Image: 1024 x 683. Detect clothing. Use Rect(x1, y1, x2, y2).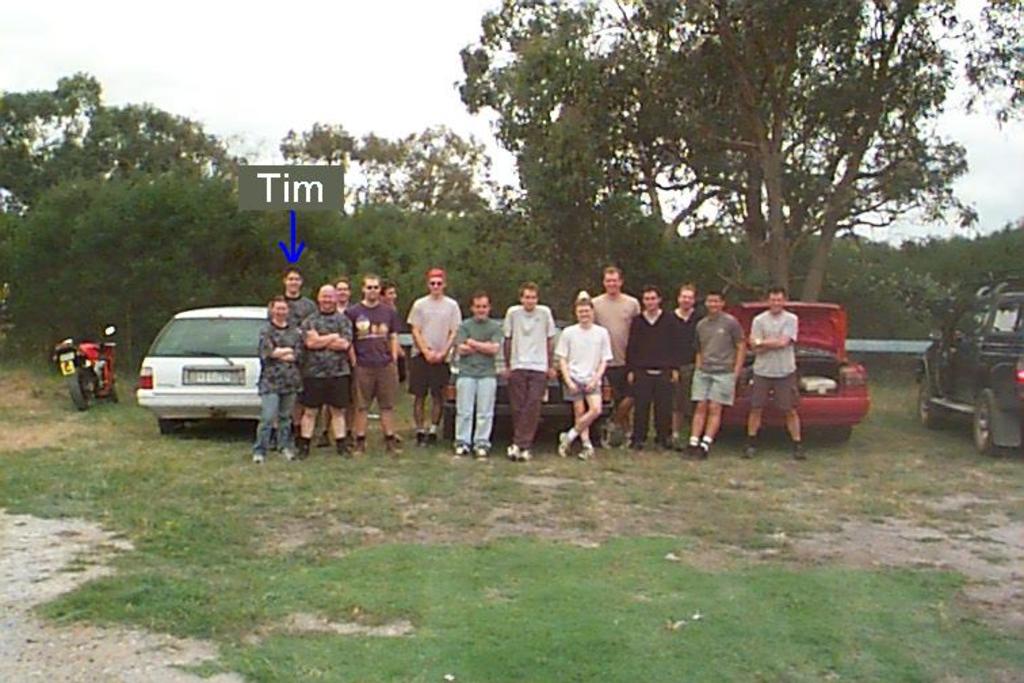
Rect(267, 297, 316, 409).
